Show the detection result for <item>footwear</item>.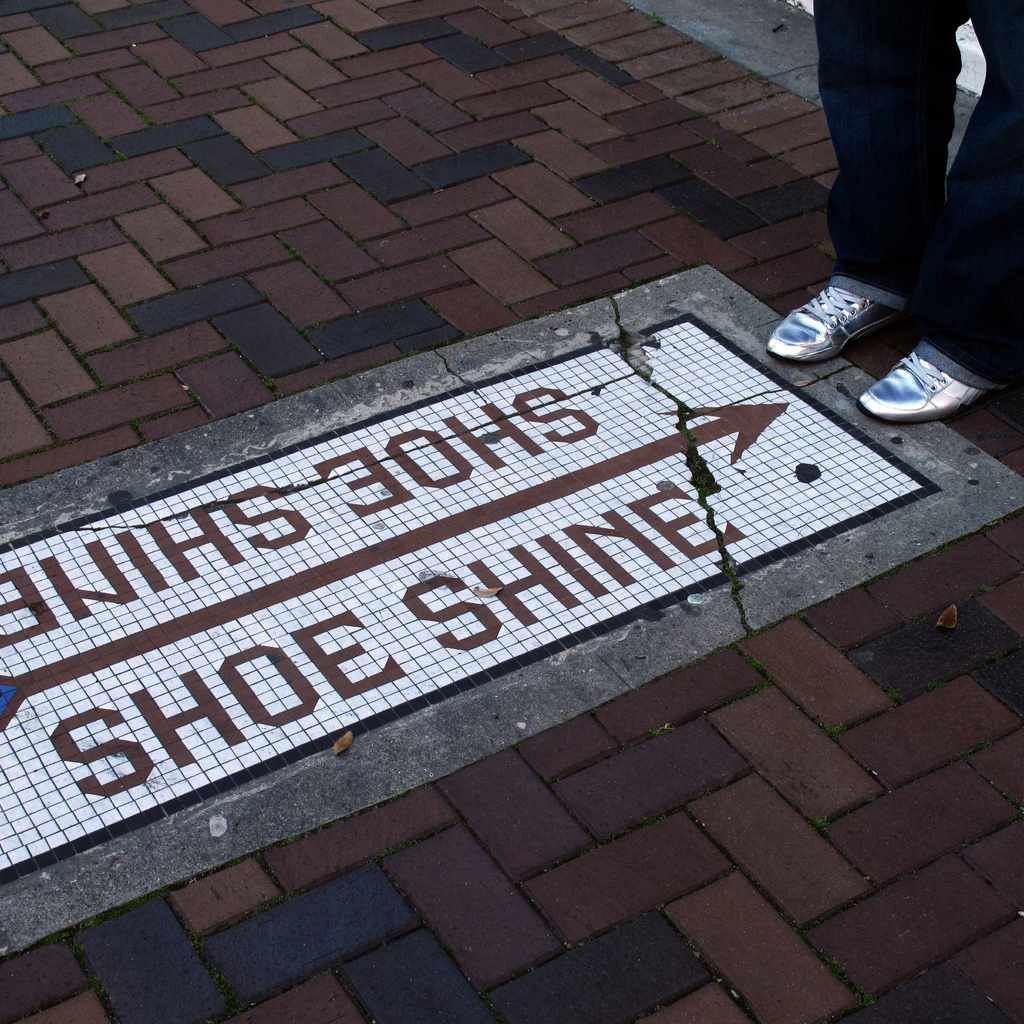
detection(862, 348, 988, 428).
